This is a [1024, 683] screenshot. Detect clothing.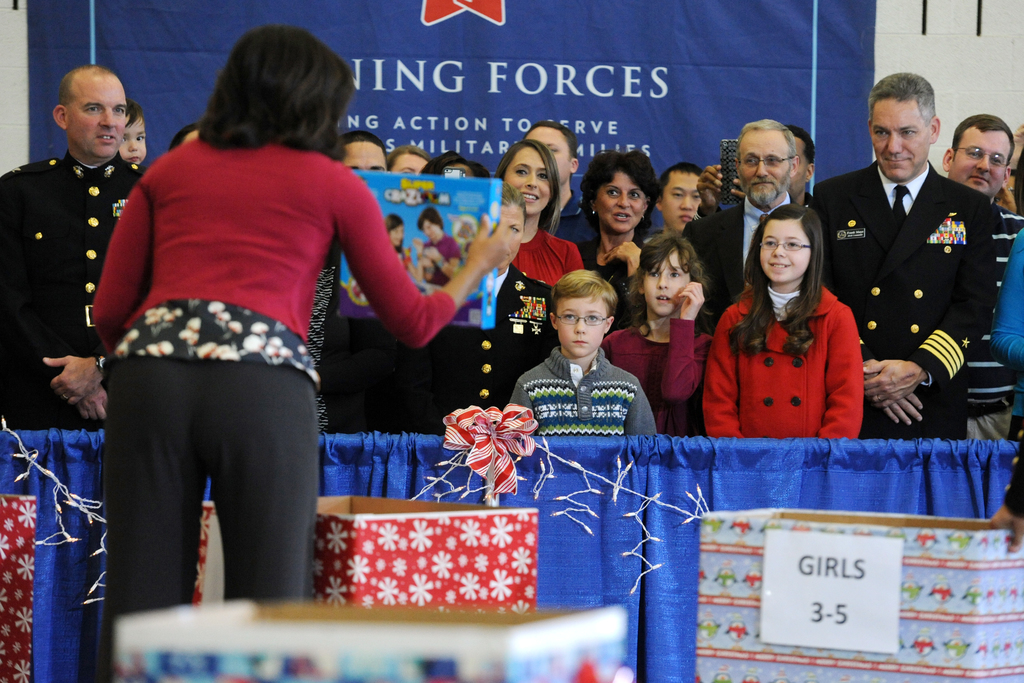
<bbox>89, 139, 450, 350</bbox>.
